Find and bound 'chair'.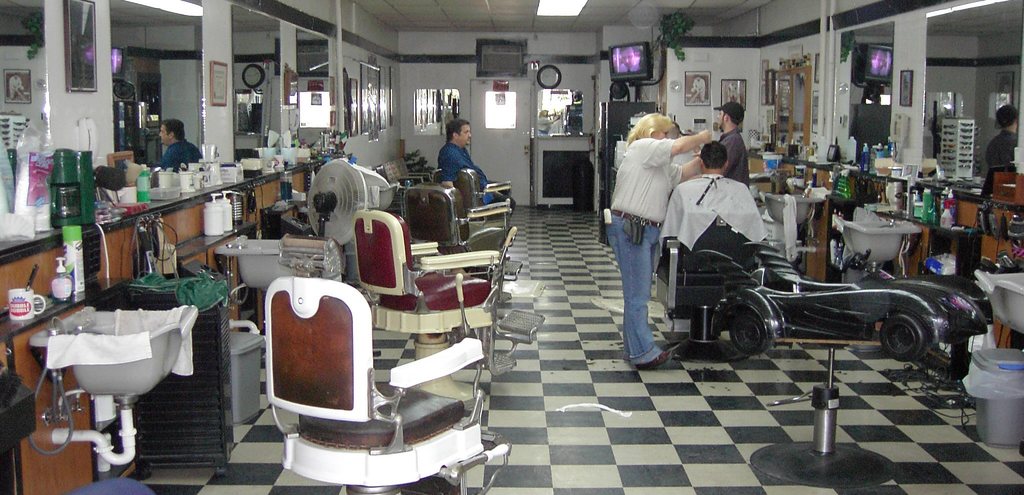
Bound: {"left": 452, "top": 169, "right": 514, "bottom": 237}.
